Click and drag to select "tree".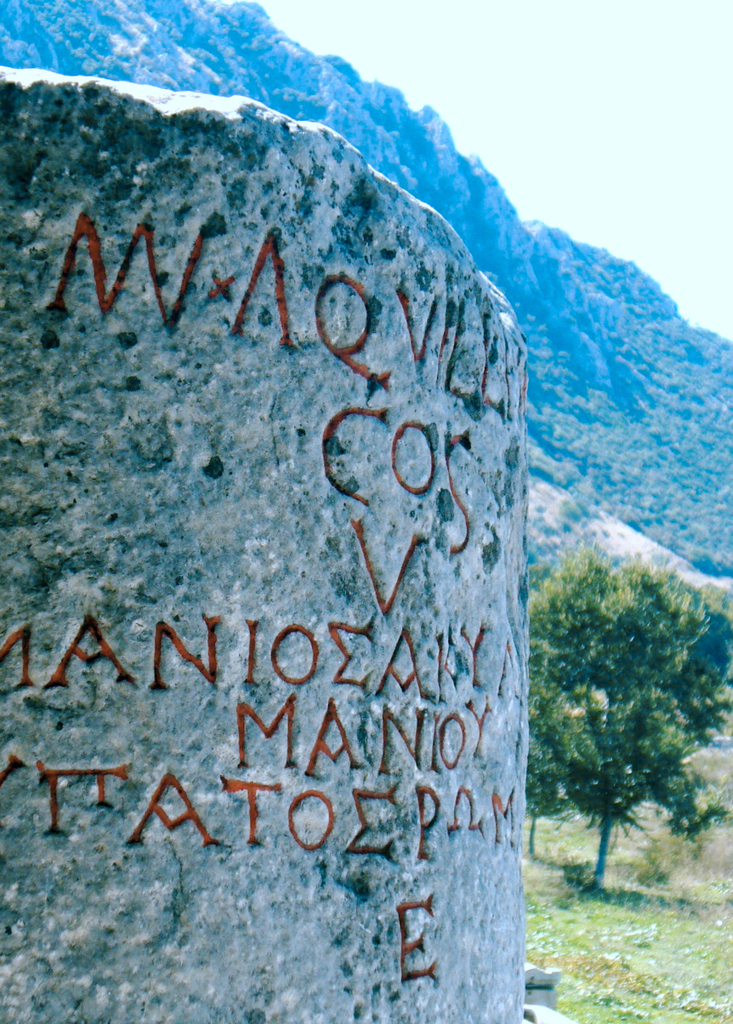
Selection: 489/472/704/909.
